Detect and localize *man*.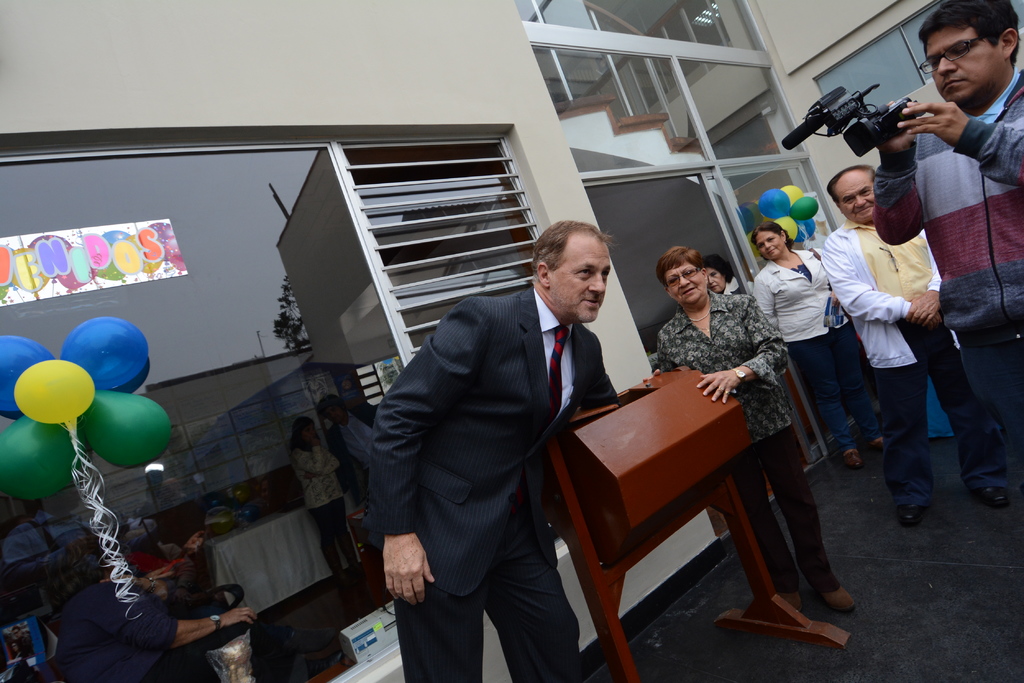
Localized at 321,389,367,547.
